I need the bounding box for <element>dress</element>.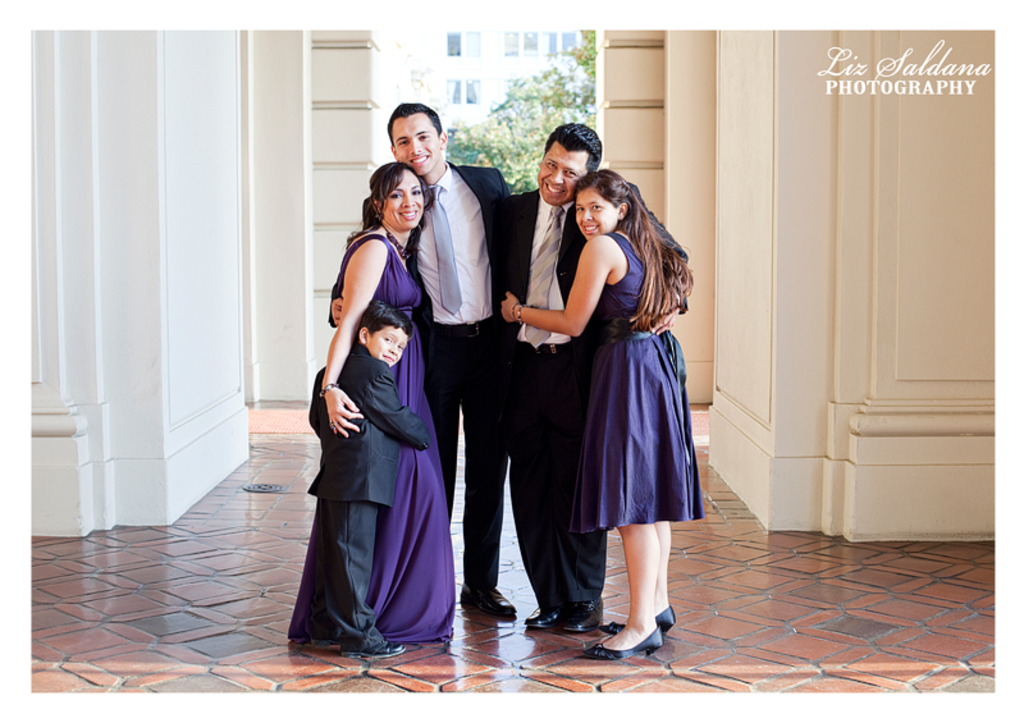
Here it is: (left=566, top=233, right=707, bottom=537).
